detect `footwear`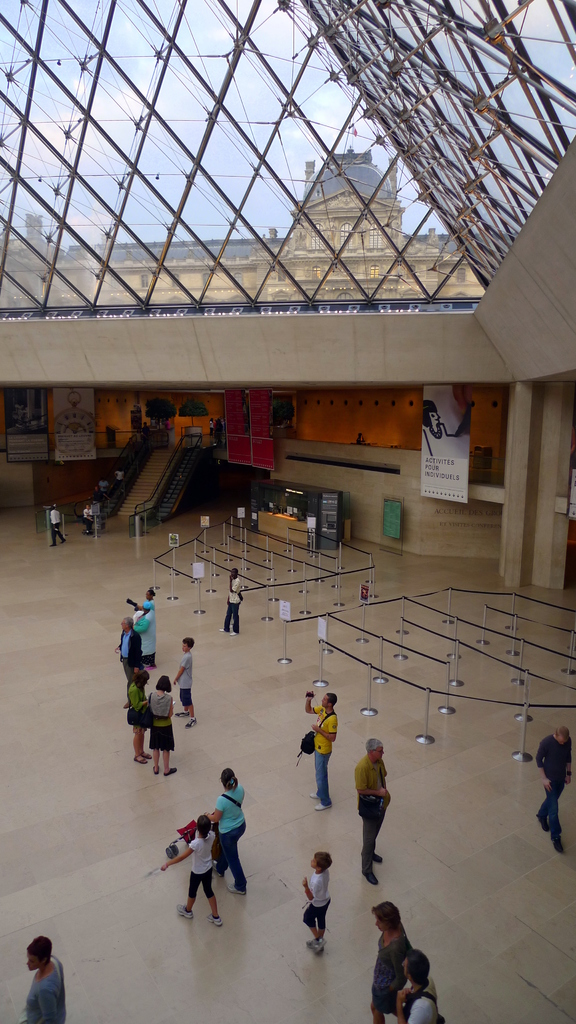
[x1=552, y1=836, x2=564, y2=852]
